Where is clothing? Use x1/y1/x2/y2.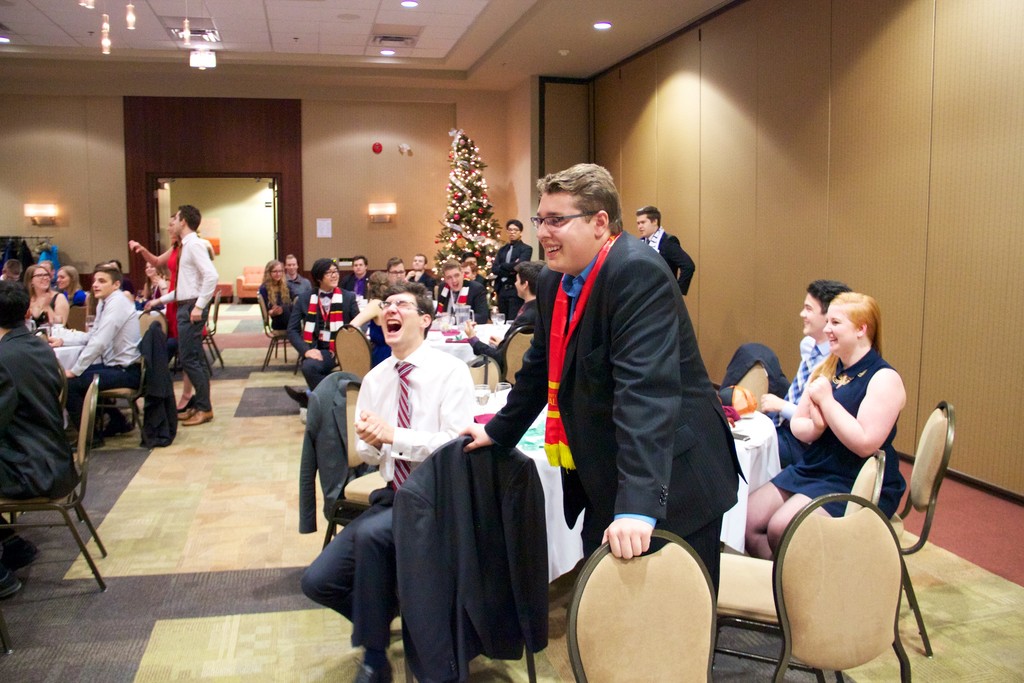
447/277/484/311.
